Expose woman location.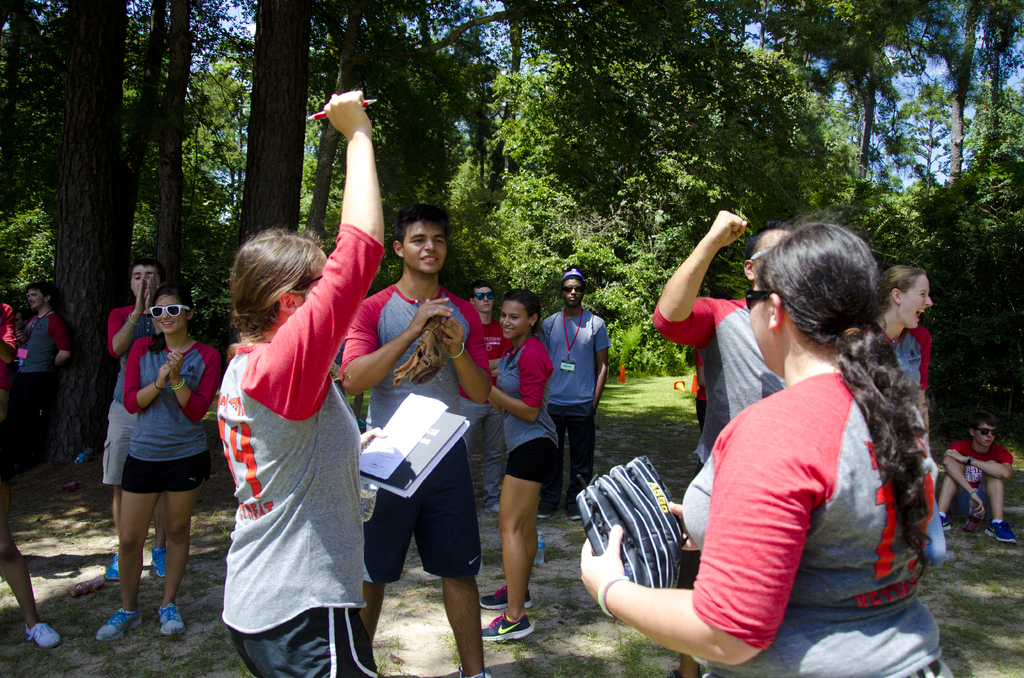
Exposed at (x1=95, y1=281, x2=221, y2=642).
